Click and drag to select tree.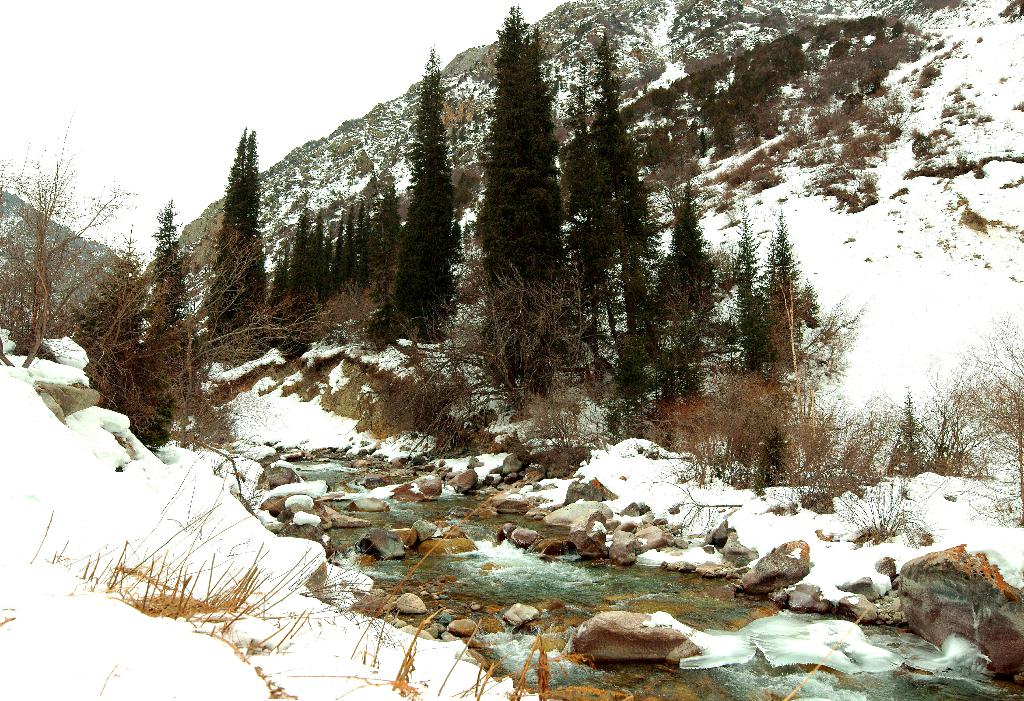
Selection: bbox=(330, 150, 428, 367).
